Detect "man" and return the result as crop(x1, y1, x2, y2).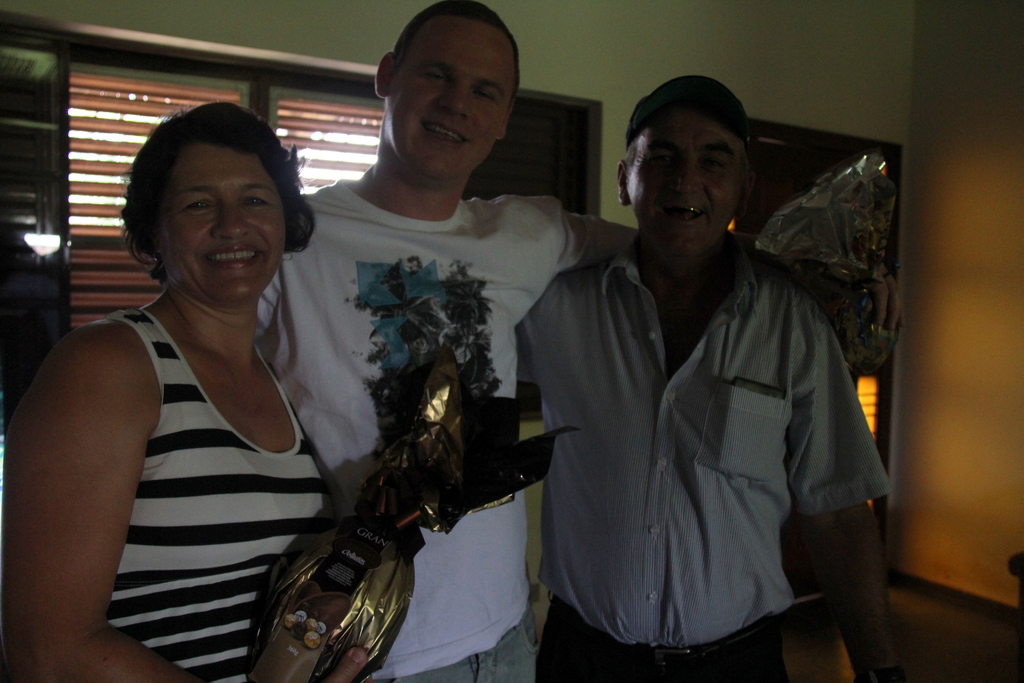
crop(249, 1, 896, 682).
